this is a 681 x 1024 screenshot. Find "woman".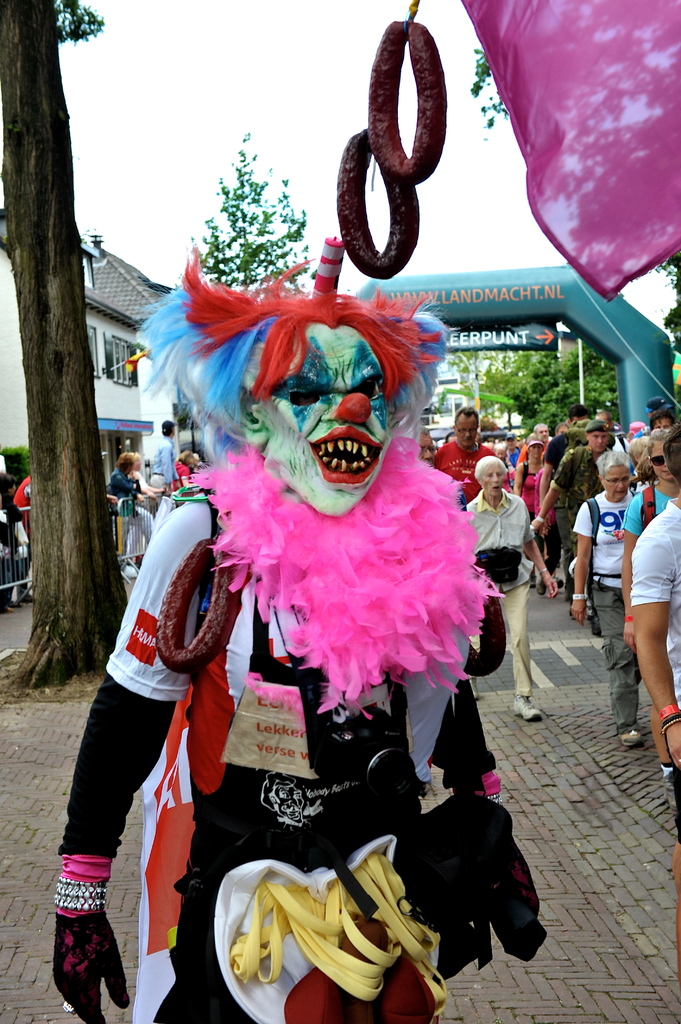
Bounding box: (460, 451, 562, 715).
